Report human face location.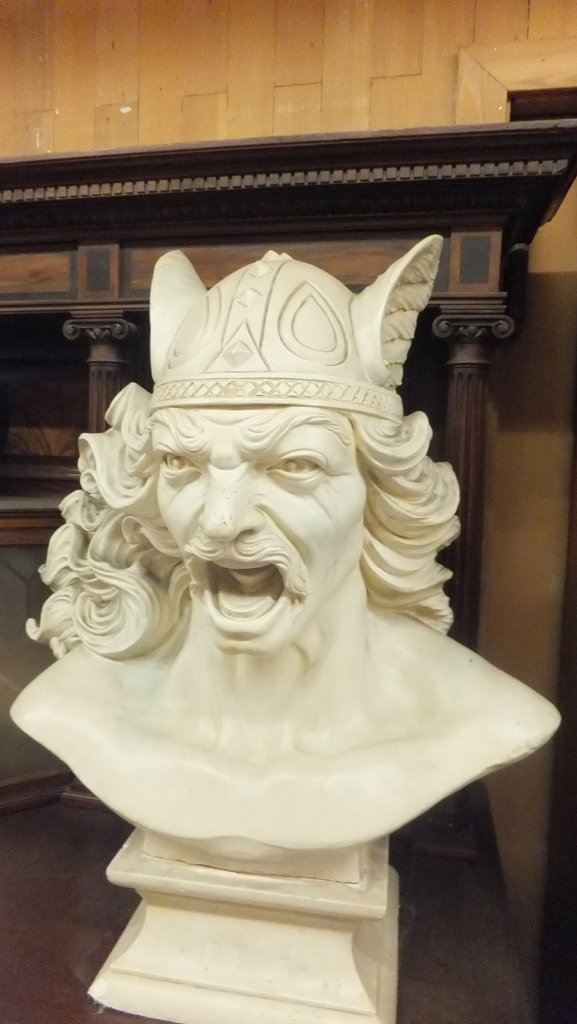
Report: 147/398/362/657.
